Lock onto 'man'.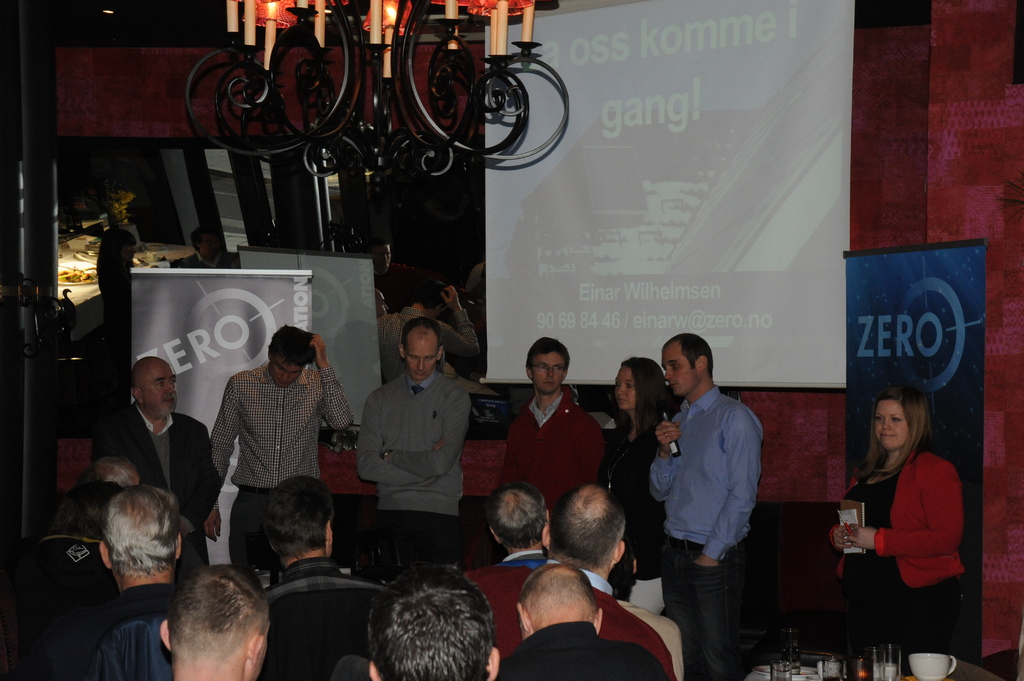
Locked: (left=495, top=478, right=552, bottom=568).
